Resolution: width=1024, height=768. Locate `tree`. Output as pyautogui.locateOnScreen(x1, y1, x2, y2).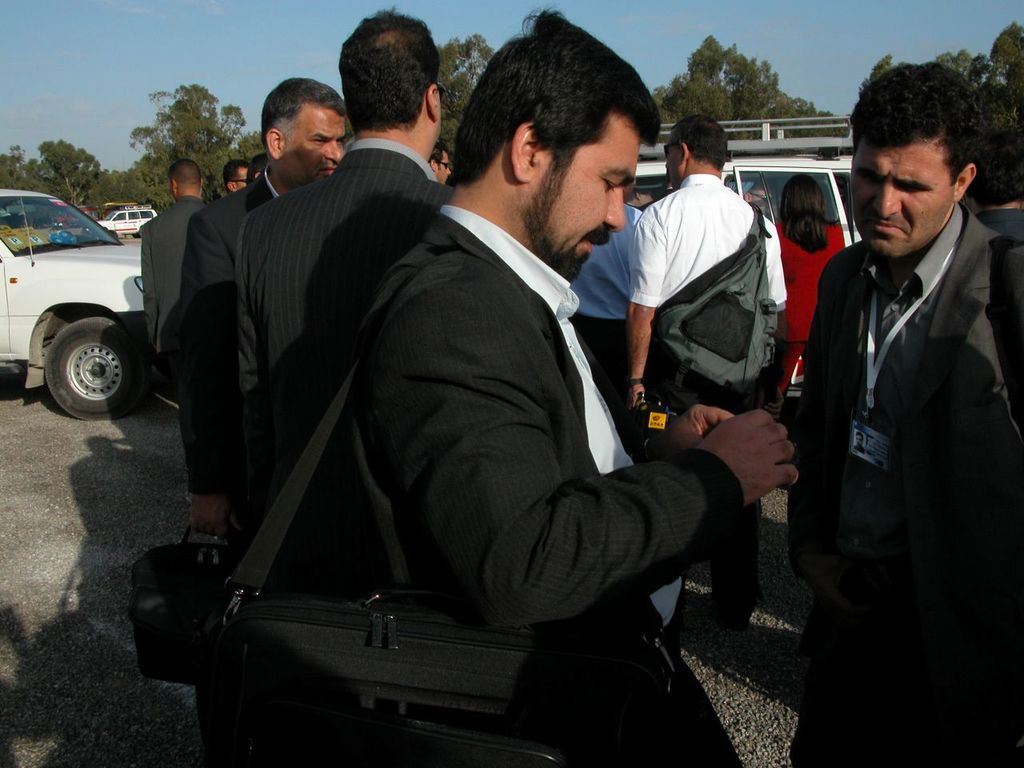
pyautogui.locateOnScreen(0, 142, 103, 218).
